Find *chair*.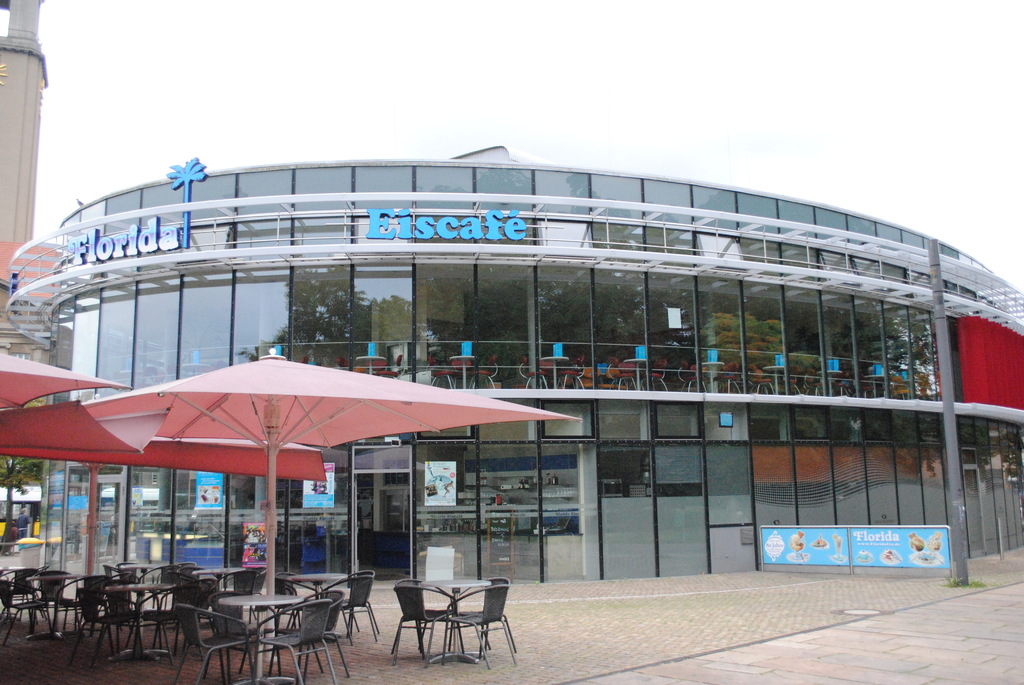
<box>209,585,263,678</box>.
